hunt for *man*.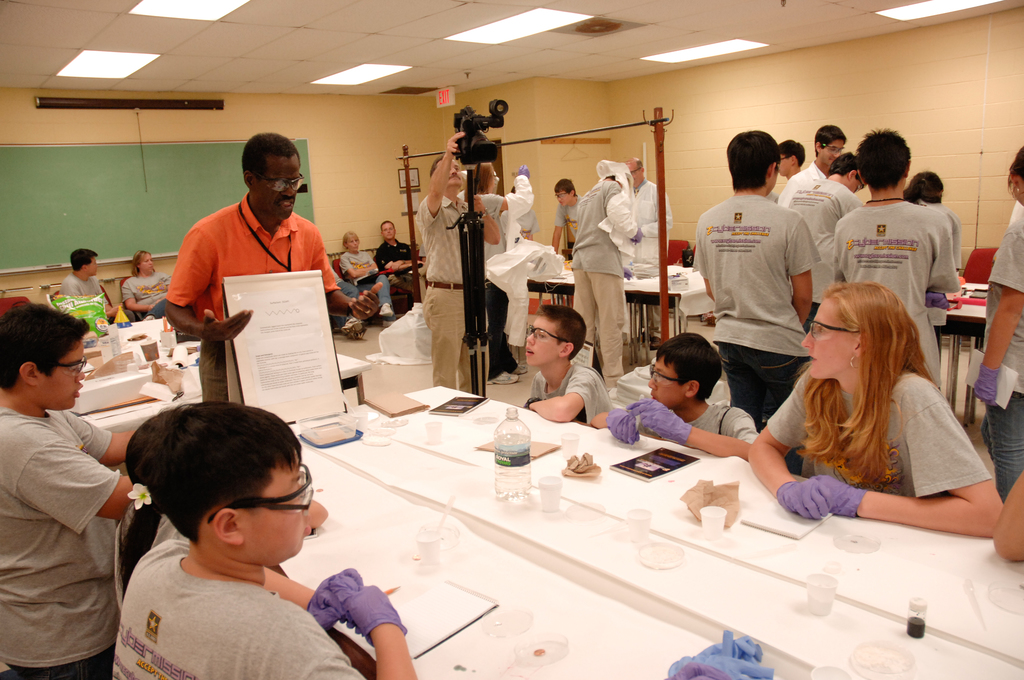
Hunted down at 550/176/581/261.
